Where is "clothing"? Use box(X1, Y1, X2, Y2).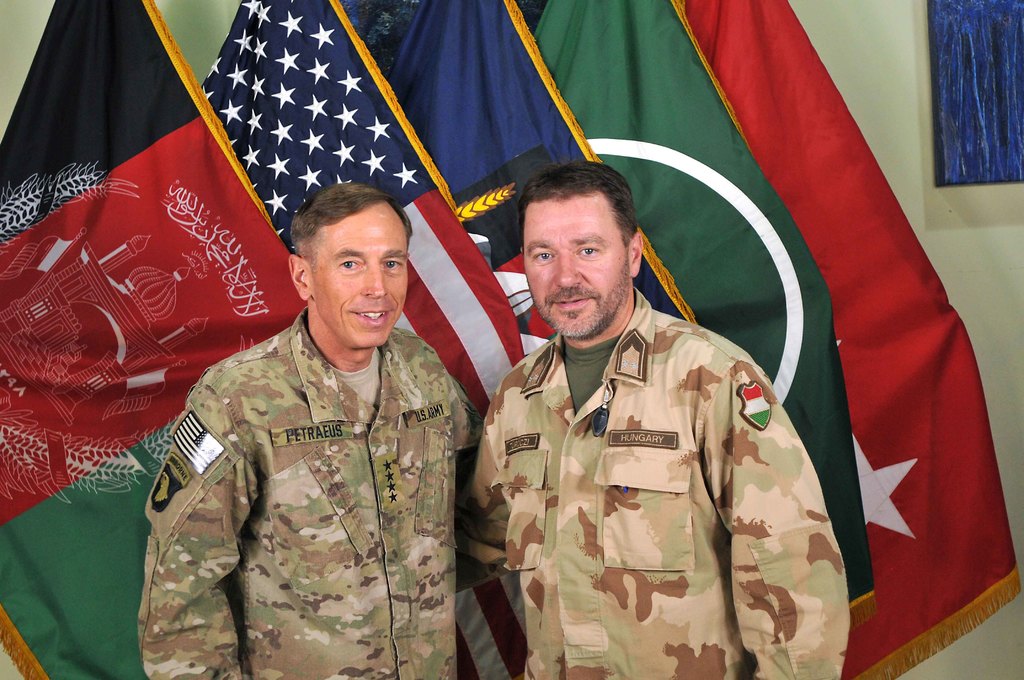
box(467, 280, 852, 676).
